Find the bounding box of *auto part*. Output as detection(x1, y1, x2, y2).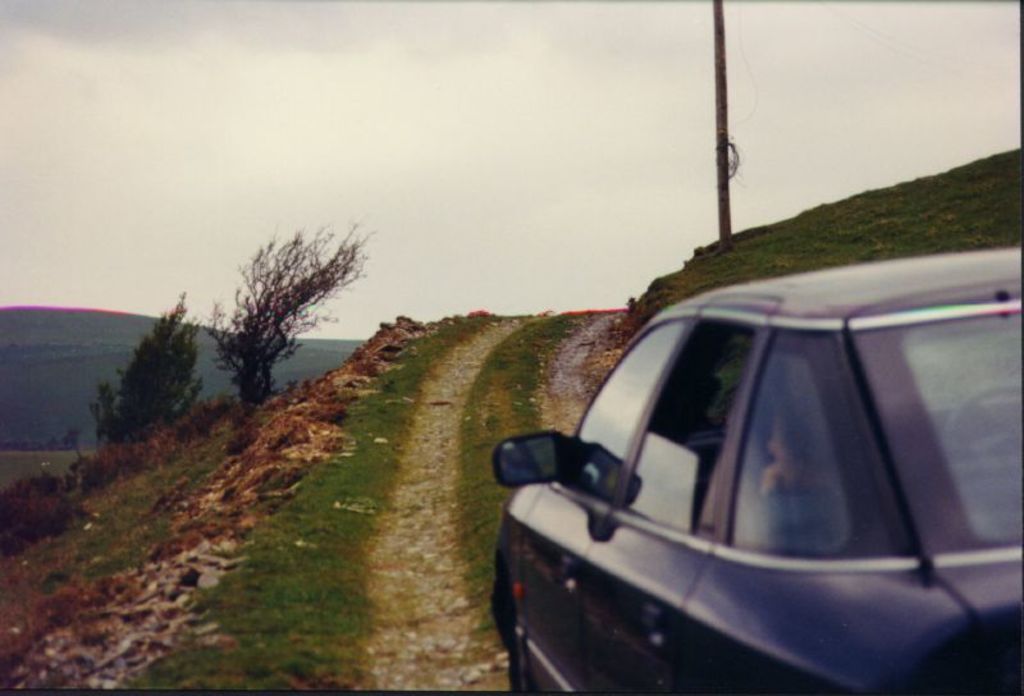
detection(485, 432, 553, 491).
